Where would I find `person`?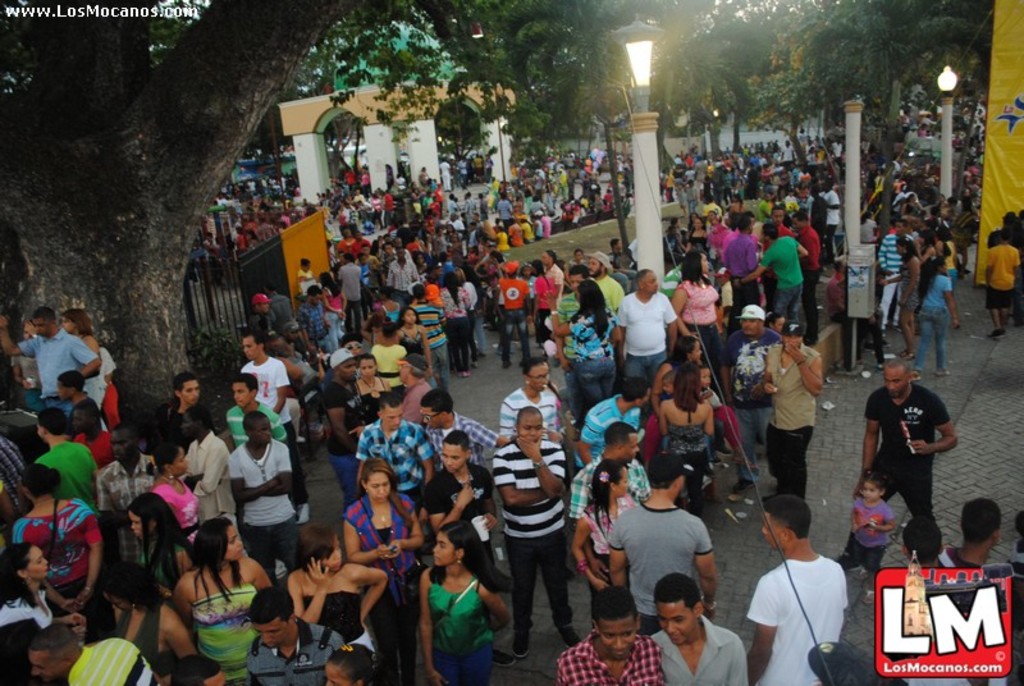
At x1=170 y1=406 x2=241 y2=518.
